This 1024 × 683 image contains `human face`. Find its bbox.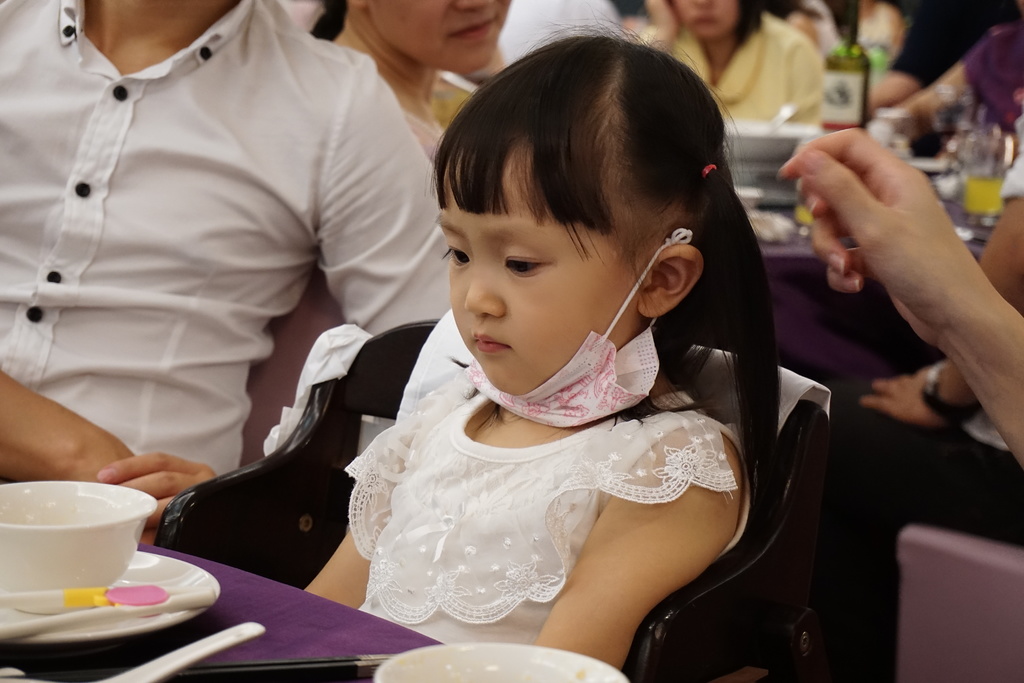
365,0,510,74.
